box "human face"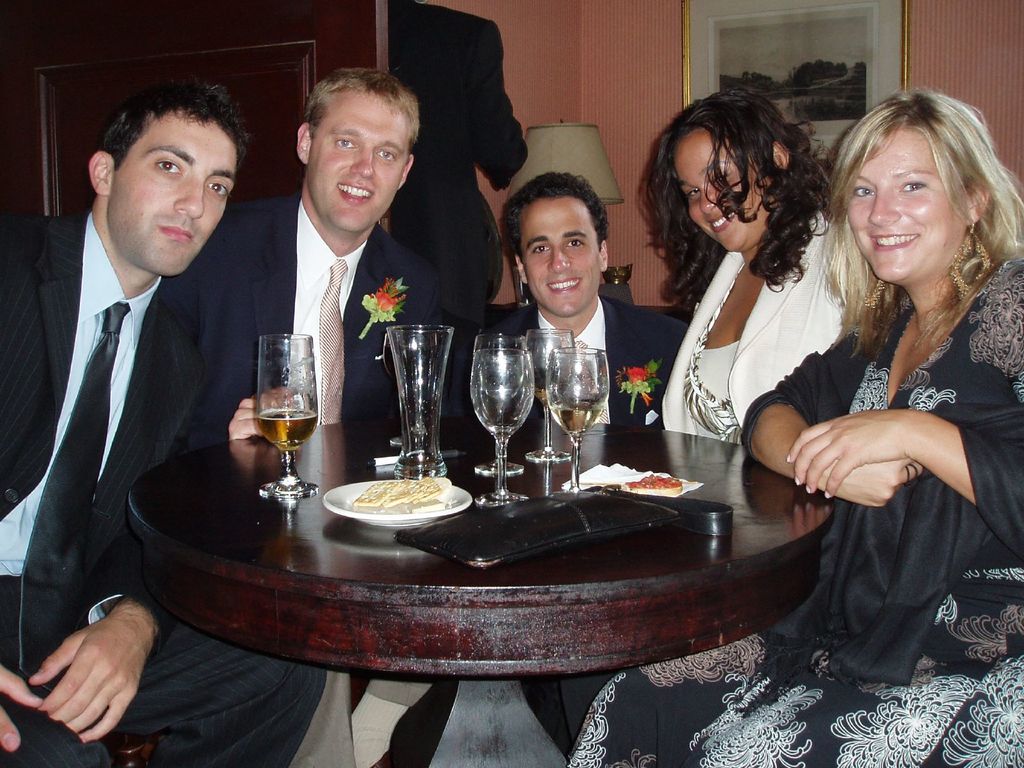
(x1=847, y1=129, x2=968, y2=282)
